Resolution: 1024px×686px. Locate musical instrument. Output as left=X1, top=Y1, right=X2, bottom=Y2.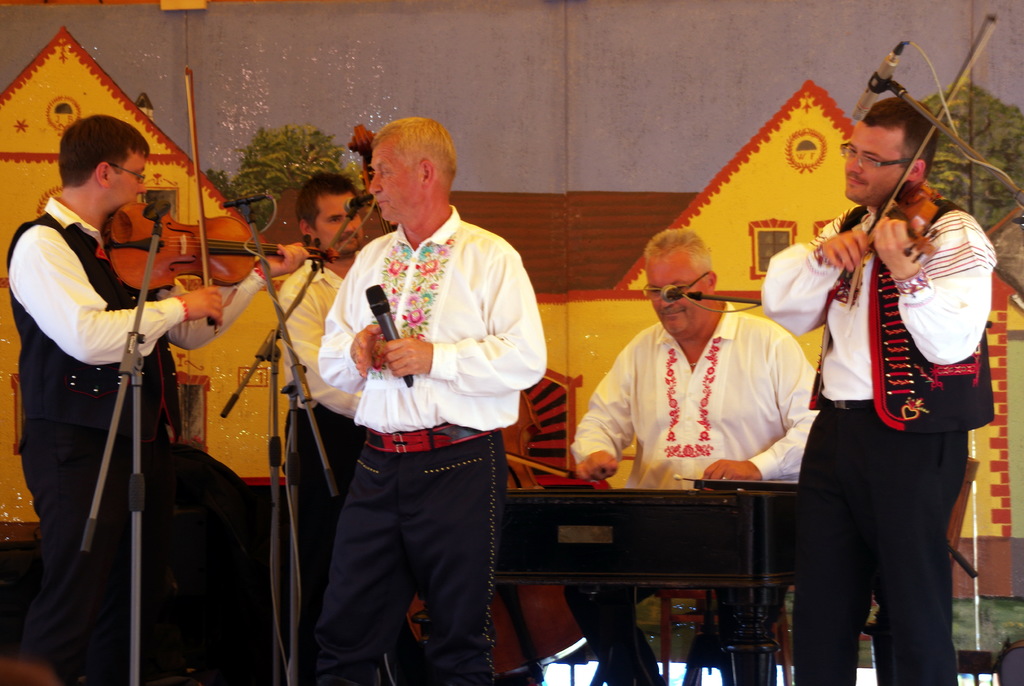
left=482, top=480, right=806, bottom=596.
